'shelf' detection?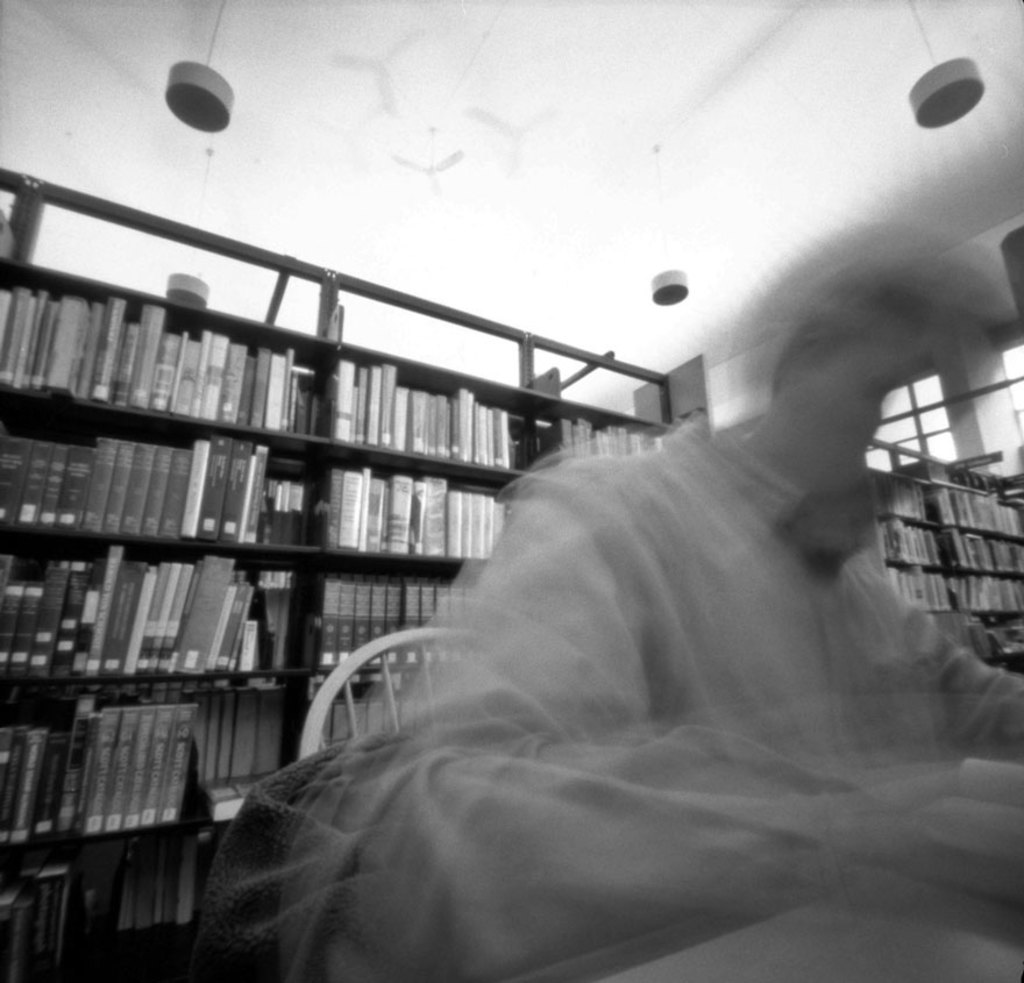
box=[0, 670, 320, 850]
